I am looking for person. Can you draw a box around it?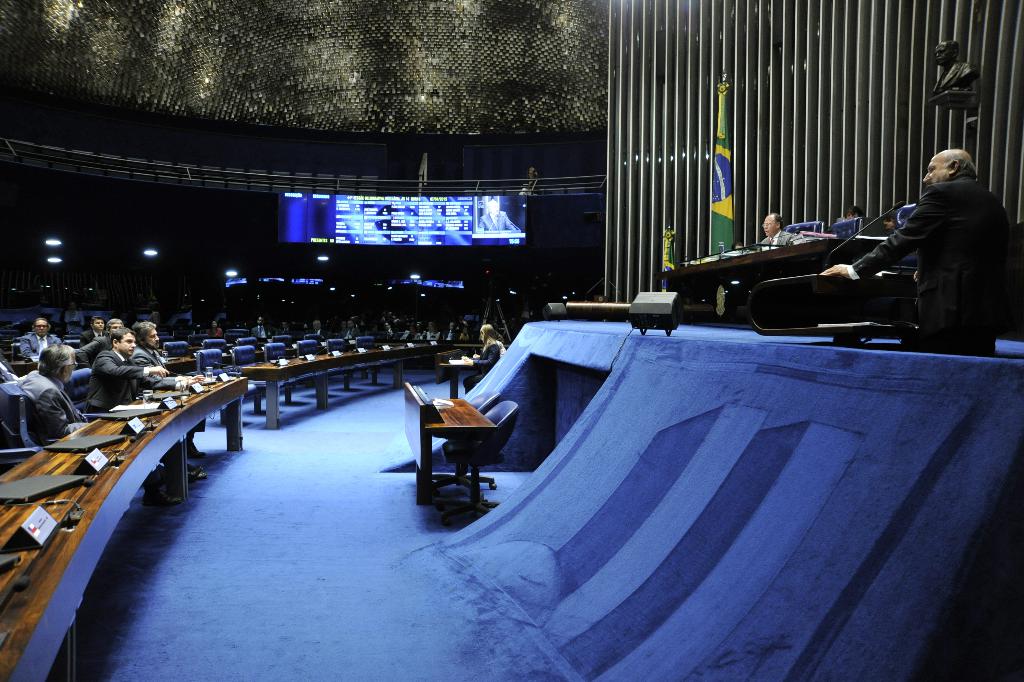
Sure, the bounding box is BBox(17, 344, 87, 445).
